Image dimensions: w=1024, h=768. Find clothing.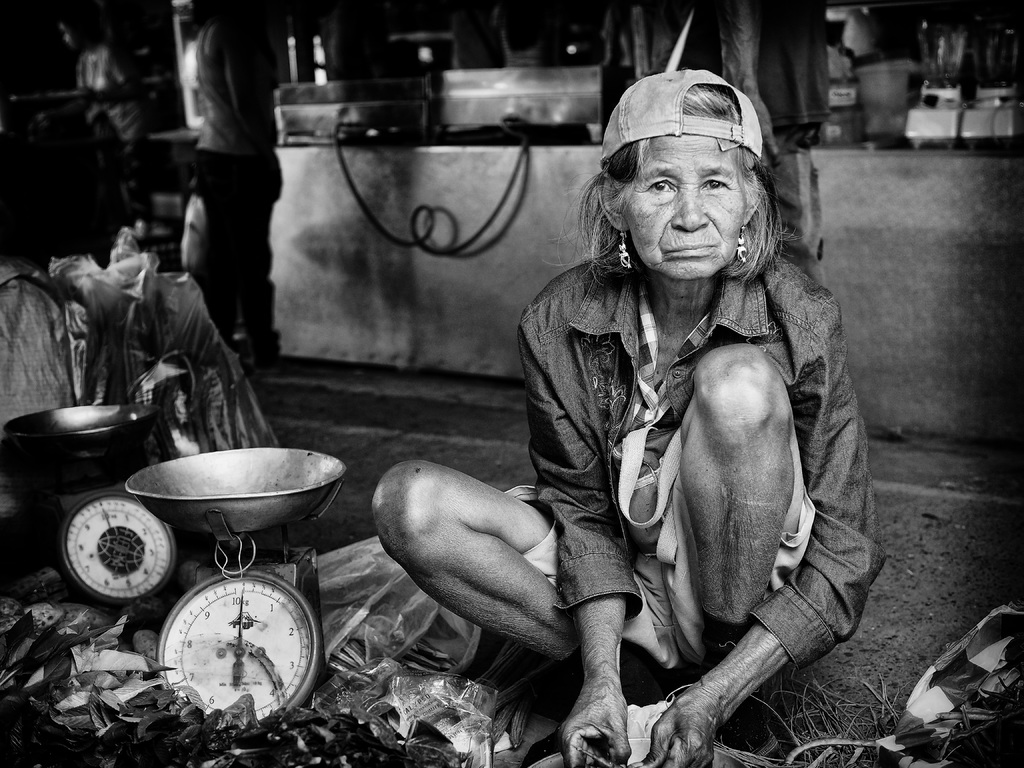
l=180, t=17, r=270, b=342.
